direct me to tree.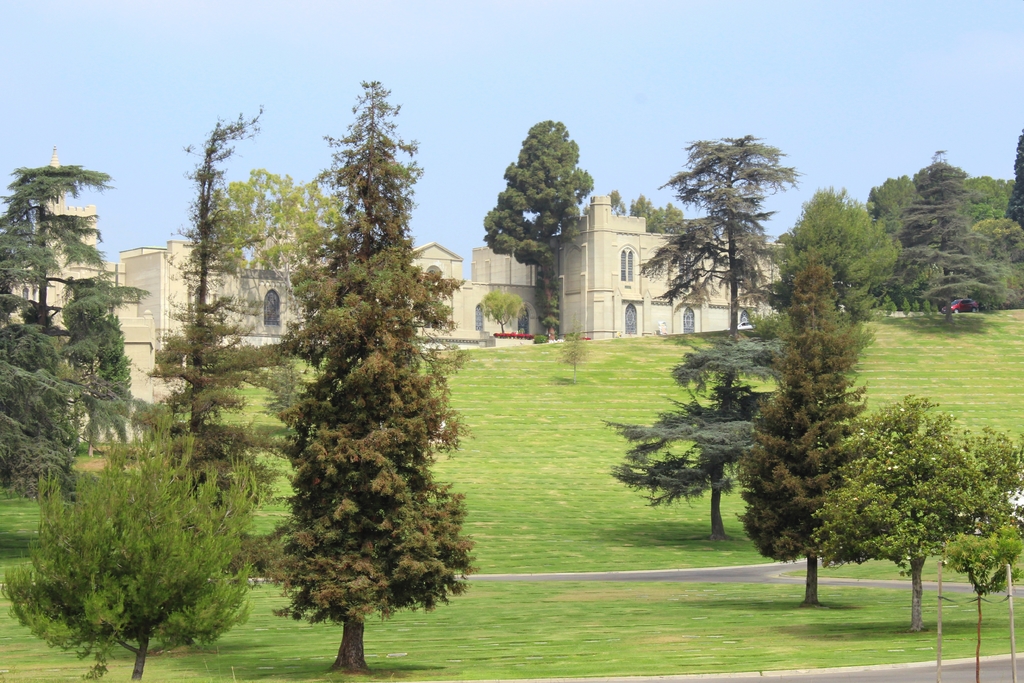
Direction: {"x1": 965, "y1": 176, "x2": 1015, "y2": 226}.
